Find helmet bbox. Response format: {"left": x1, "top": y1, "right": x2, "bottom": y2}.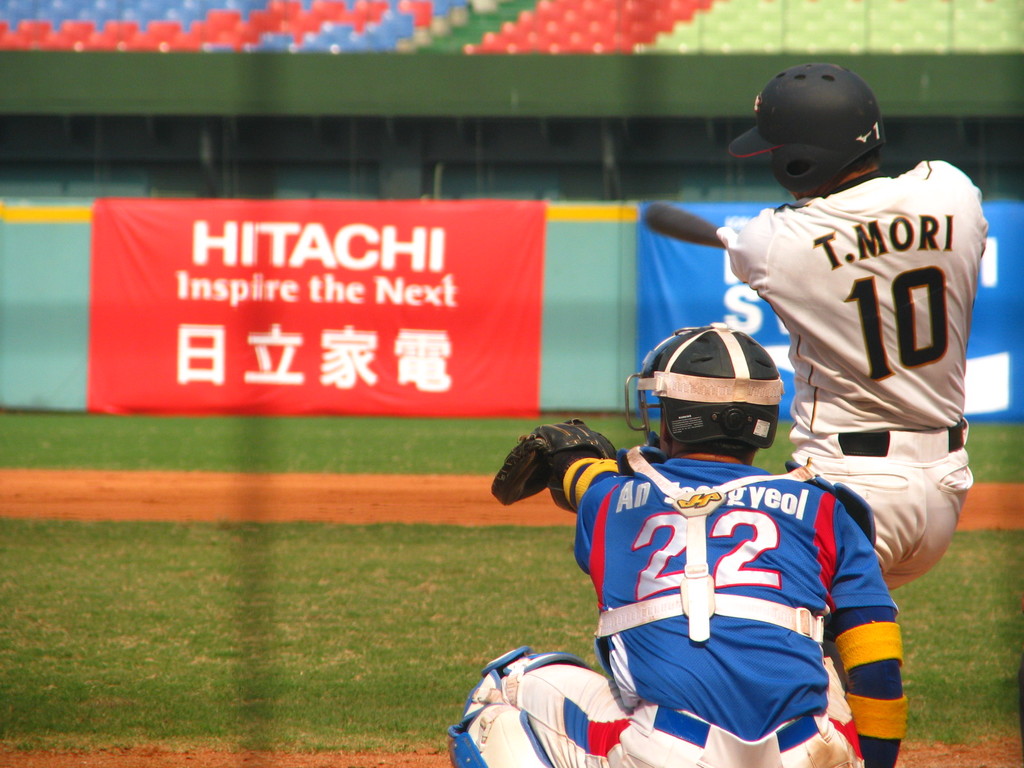
{"left": 621, "top": 319, "right": 790, "bottom": 450}.
